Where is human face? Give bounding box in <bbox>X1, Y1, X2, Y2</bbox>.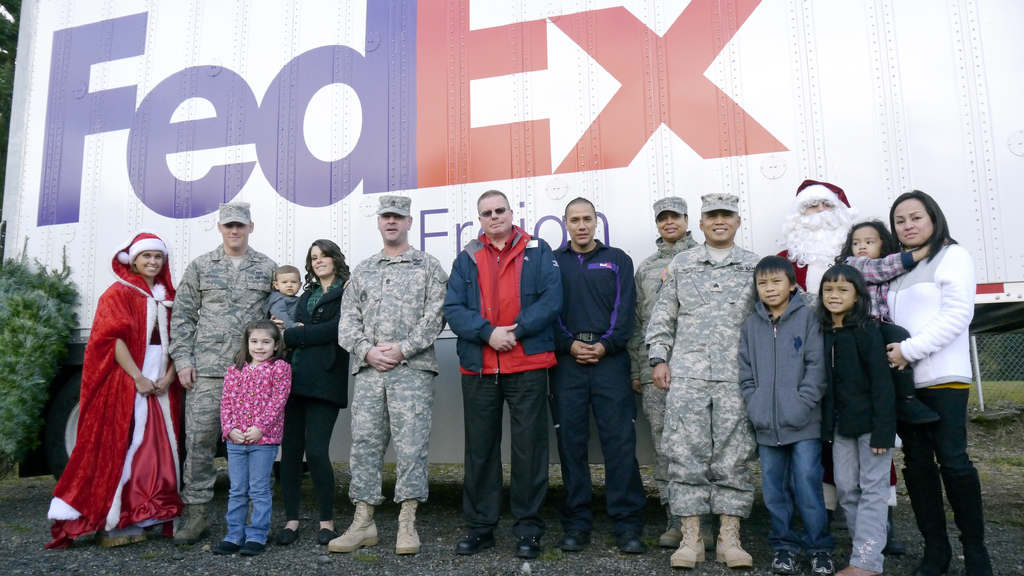
<bbox>566, 205, 598, 248</bbox>.
